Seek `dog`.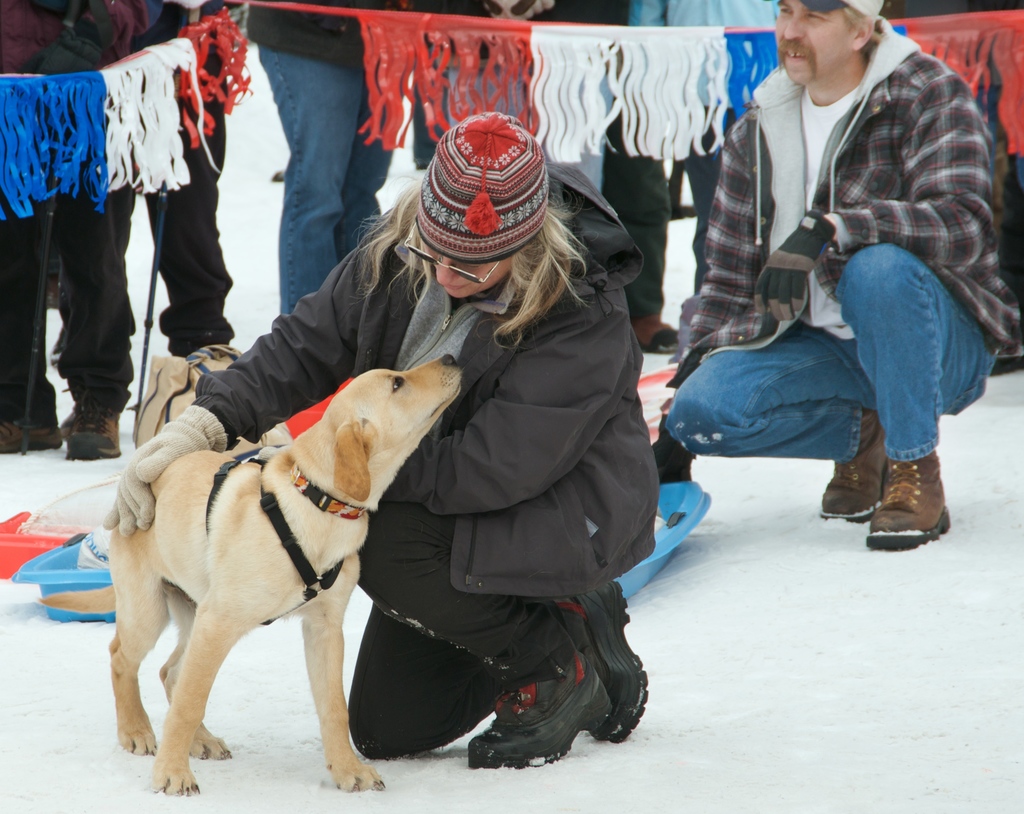
left=106, top=350, right=466, bottom=798.
